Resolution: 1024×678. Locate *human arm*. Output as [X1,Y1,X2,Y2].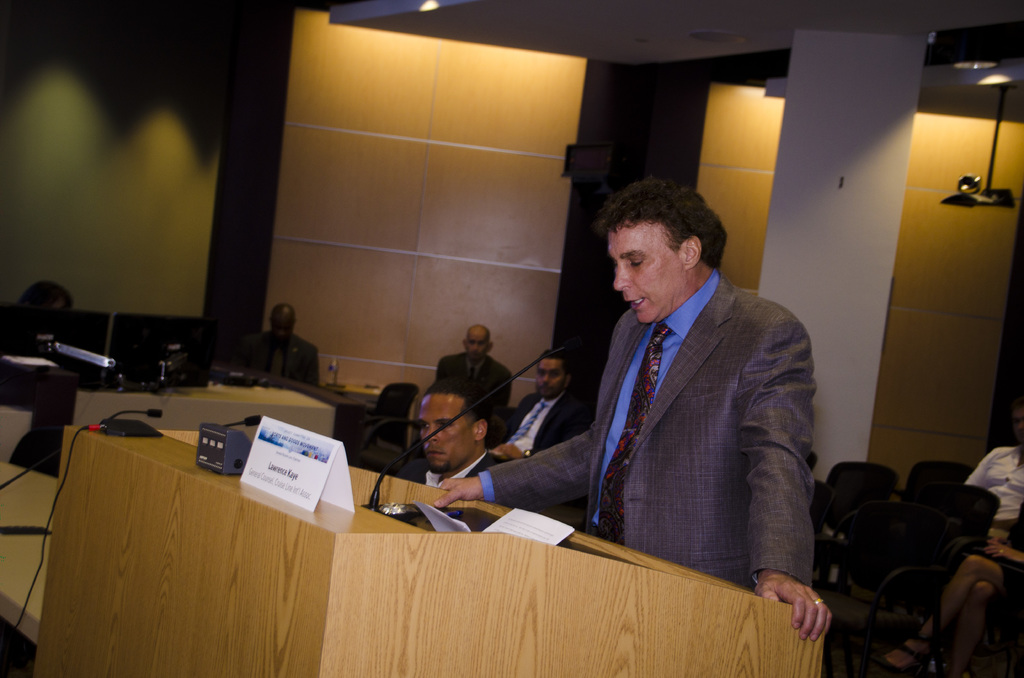
[738,307,821,645].
